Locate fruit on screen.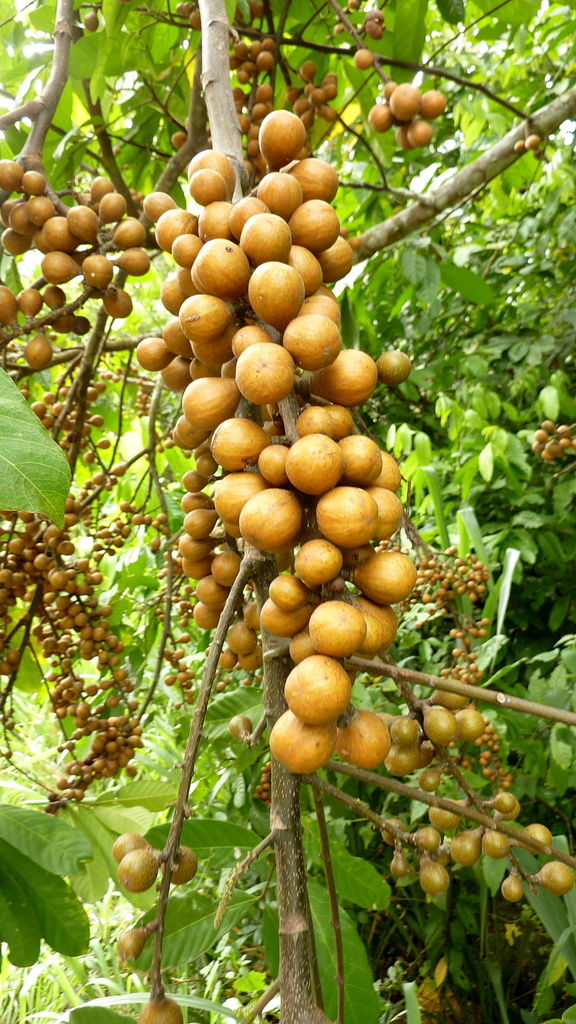
On screen at locate(116, 850, 159, 892).
